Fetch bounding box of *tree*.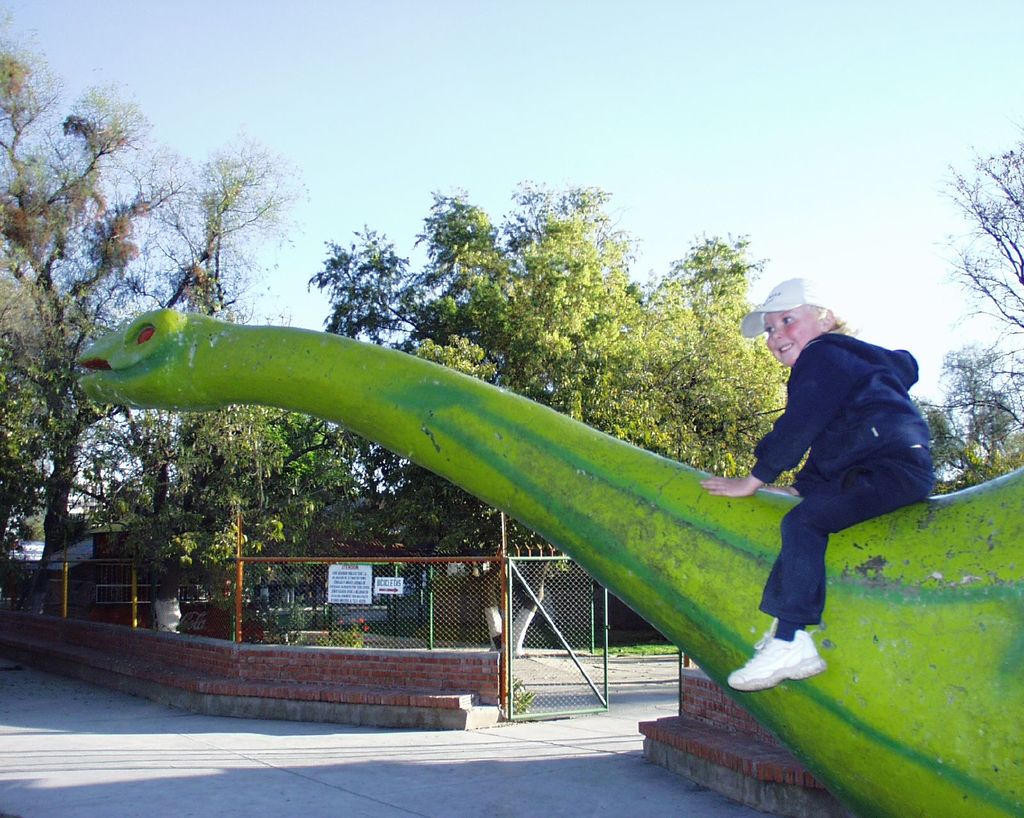
Bbox: BBox(931, 114, 1023, 343).
